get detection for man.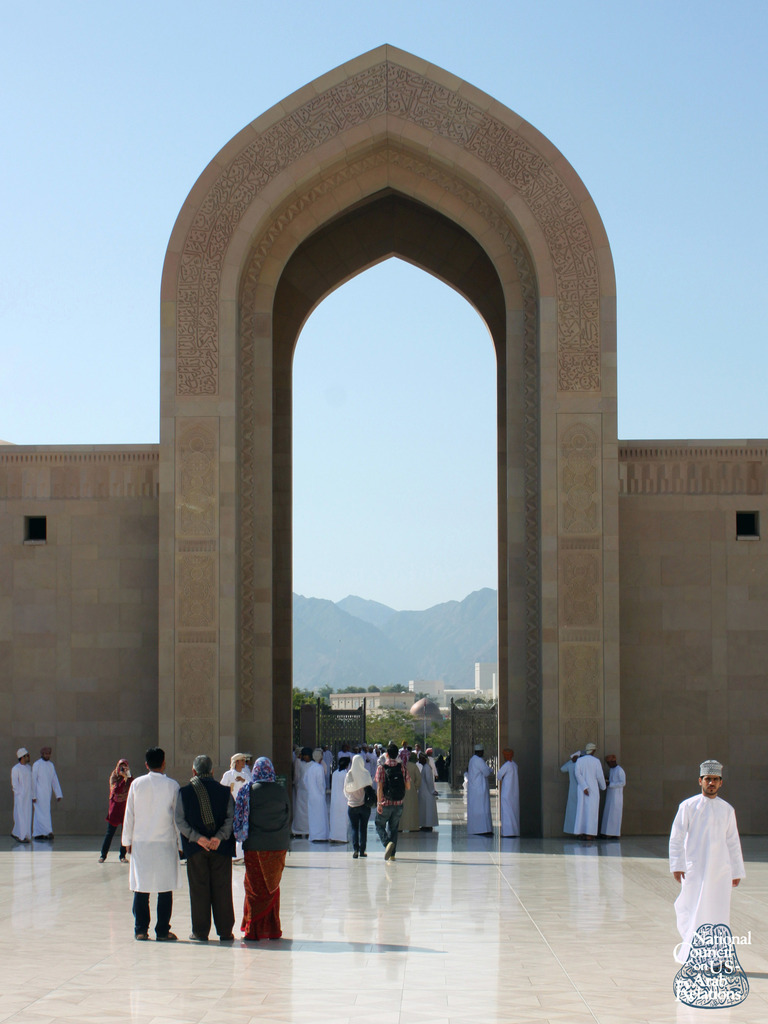
Detection: bbox=[463, 744, 493, 834].
